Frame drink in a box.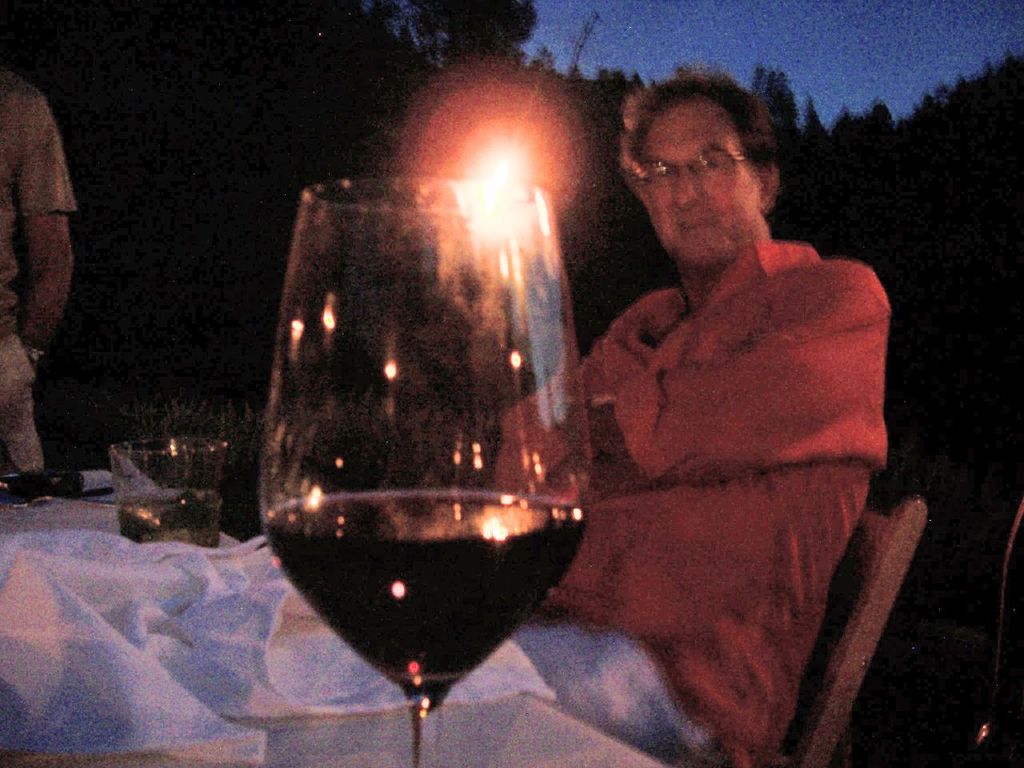
select_region(246, 173, 548, 767).
